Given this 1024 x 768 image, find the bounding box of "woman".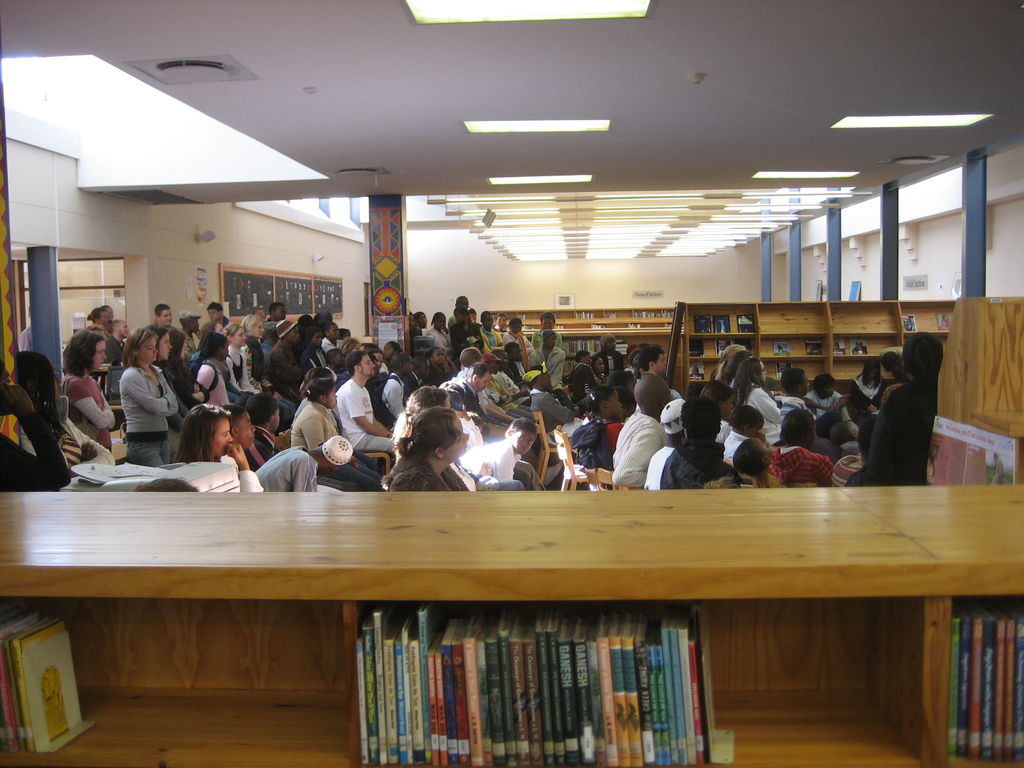
[150, 322, 194, 452].
